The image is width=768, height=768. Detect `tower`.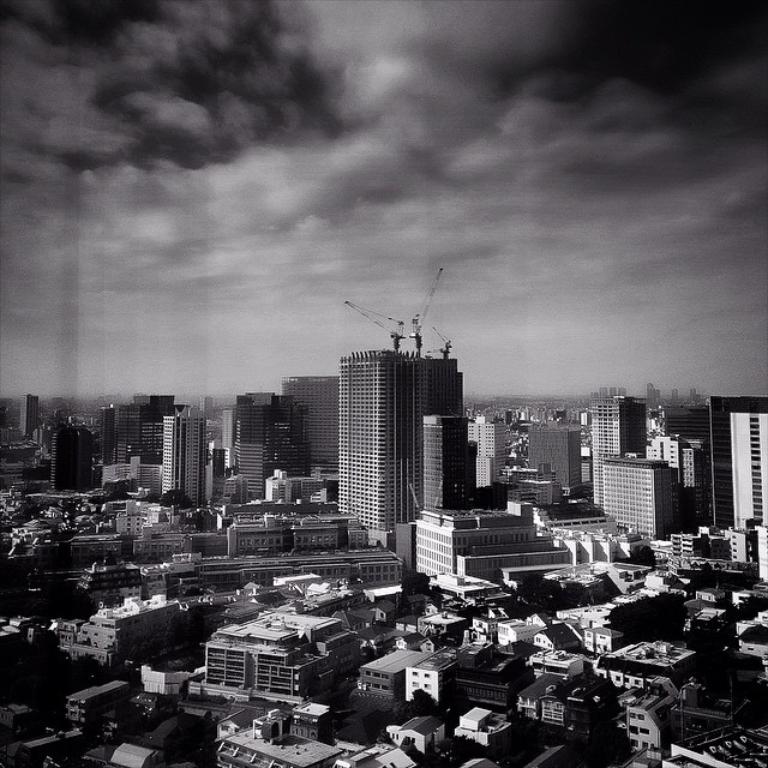
Detection: 234 397 292 500.
